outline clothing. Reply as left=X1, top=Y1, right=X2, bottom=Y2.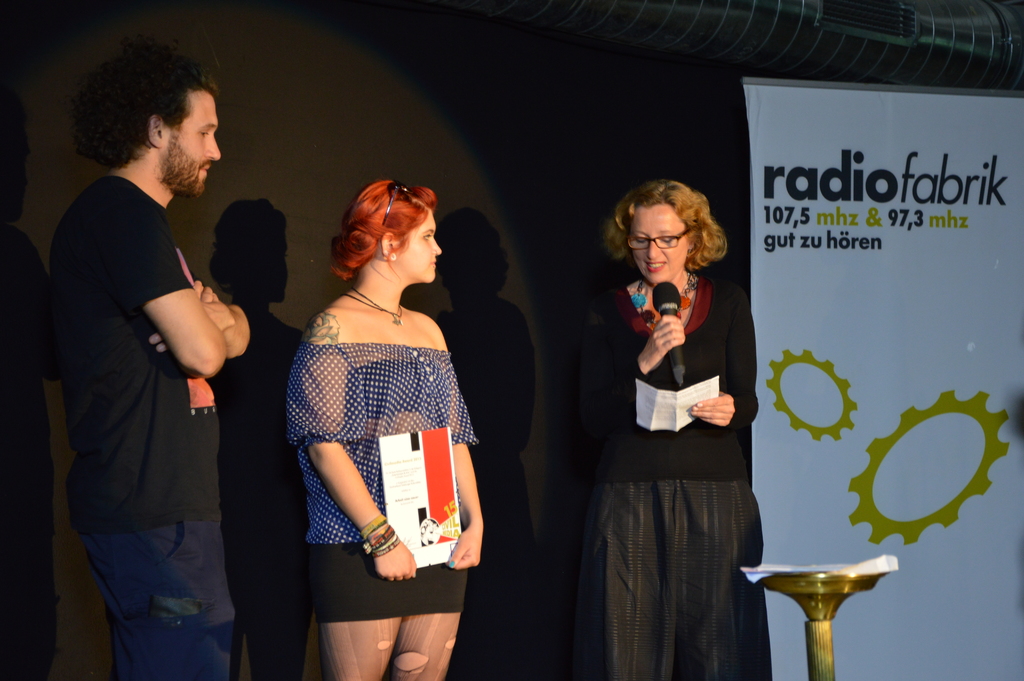
left=52, top=177, right=220, bottom=525.
